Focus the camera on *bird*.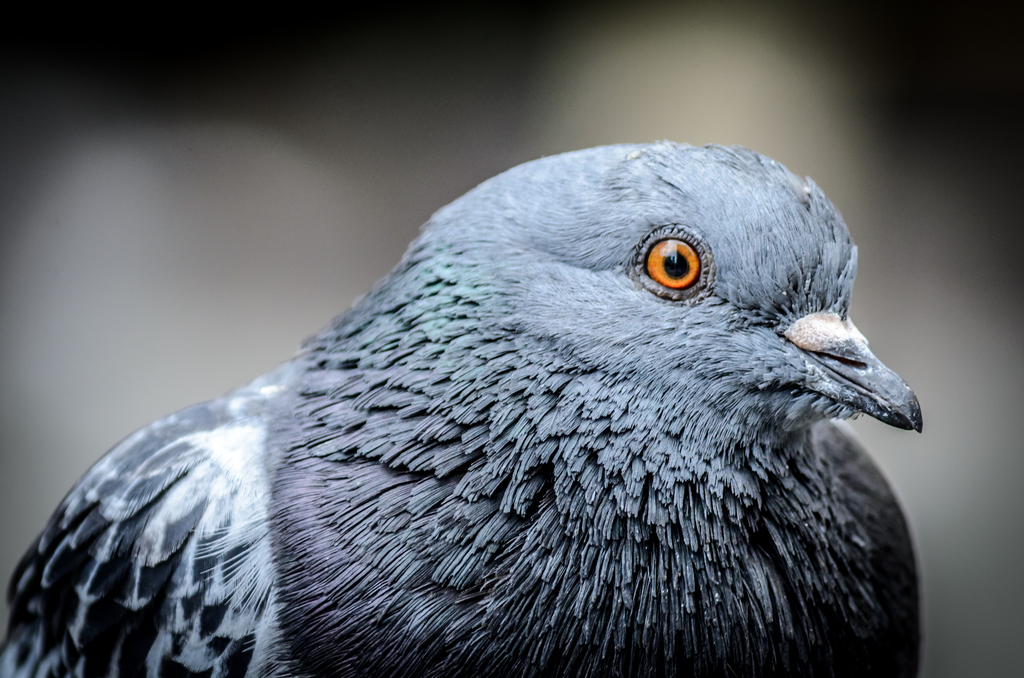
Focus region: rect(6, 145, 957, 674).
